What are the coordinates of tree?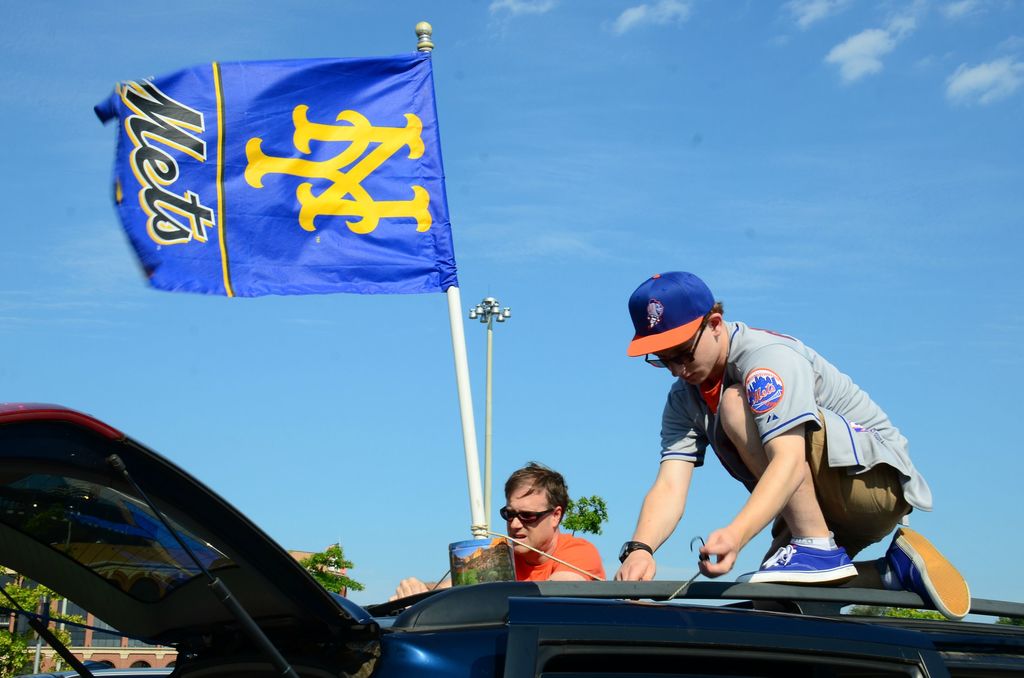
[left=557, top=491, right=606, bottom=540].
